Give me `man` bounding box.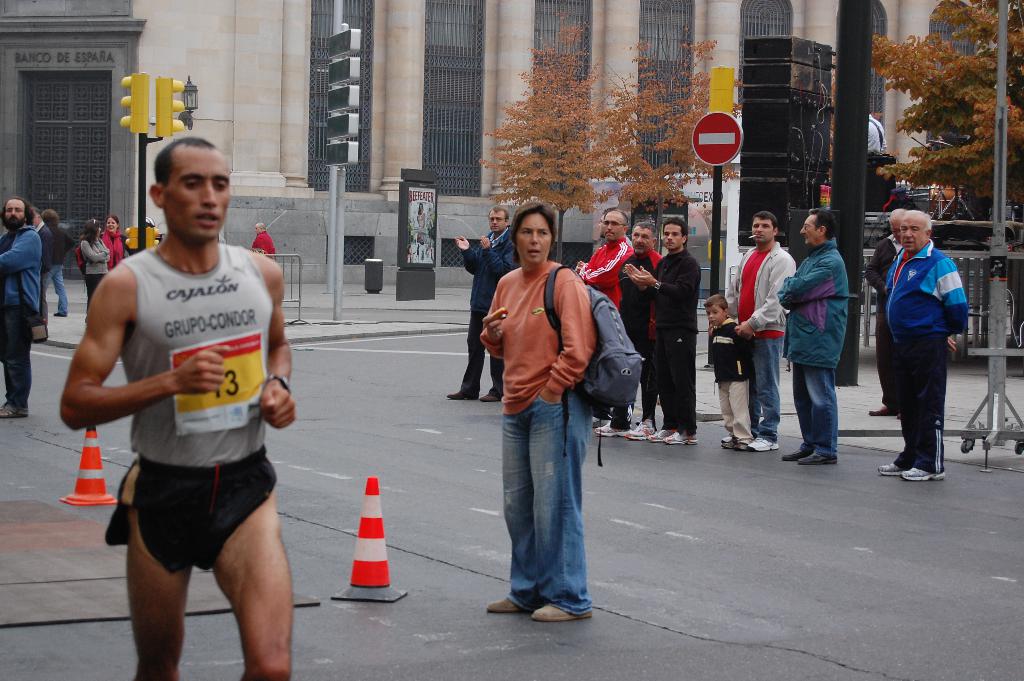
719 211 794 454.
